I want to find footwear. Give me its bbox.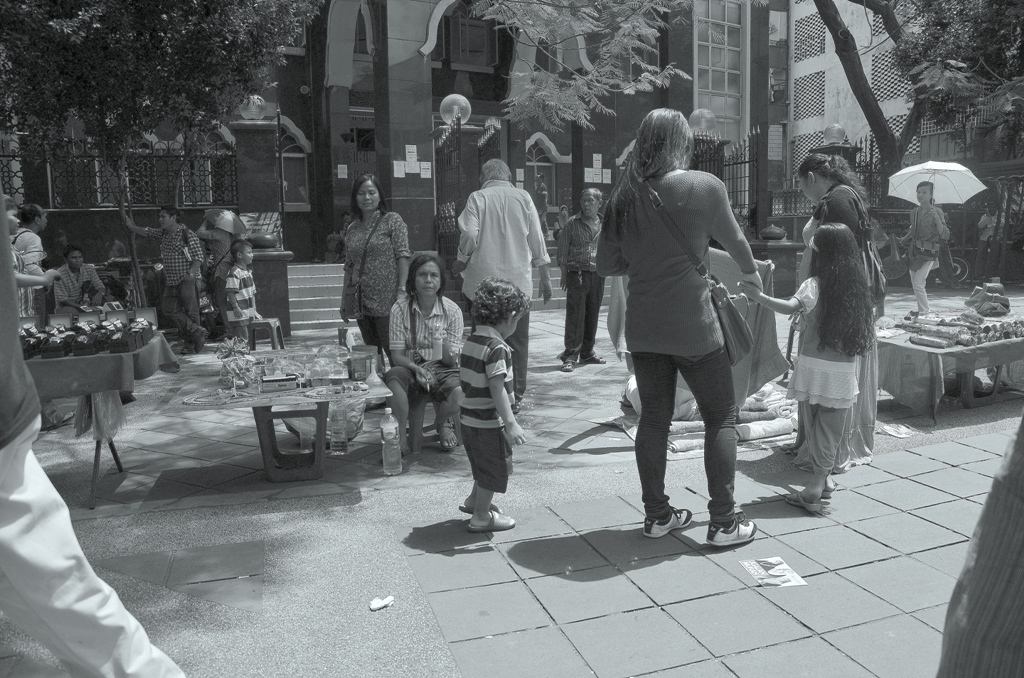
(left=457, top=498, right=501, bottom=513).
